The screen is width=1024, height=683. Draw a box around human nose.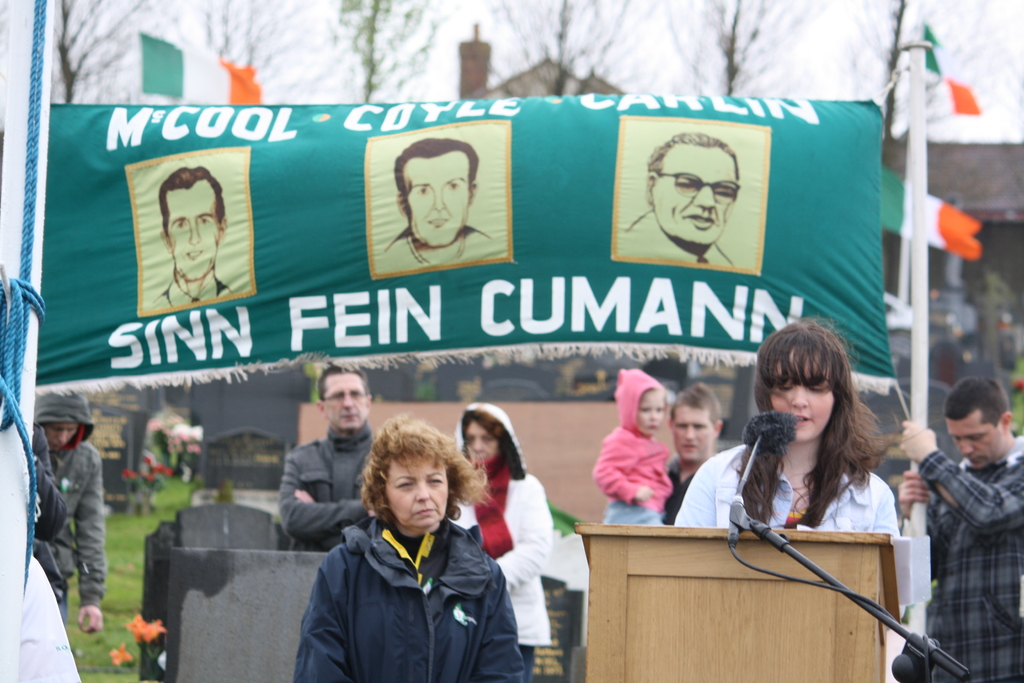
box(188, 220, 205, 245).
